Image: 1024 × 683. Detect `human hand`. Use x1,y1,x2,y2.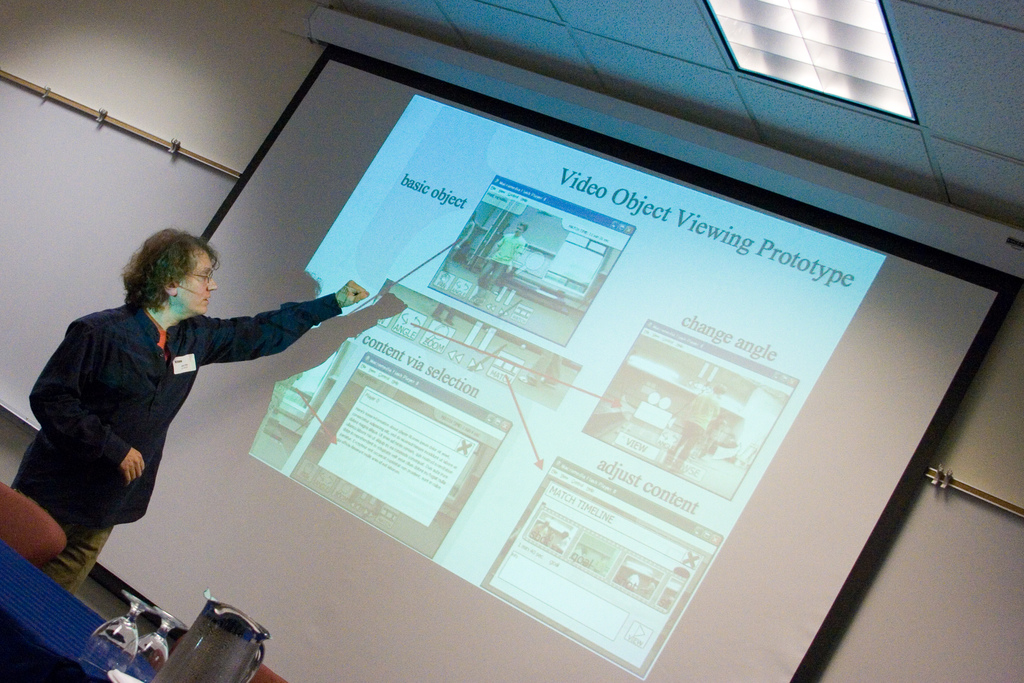
333,281,369,309.
